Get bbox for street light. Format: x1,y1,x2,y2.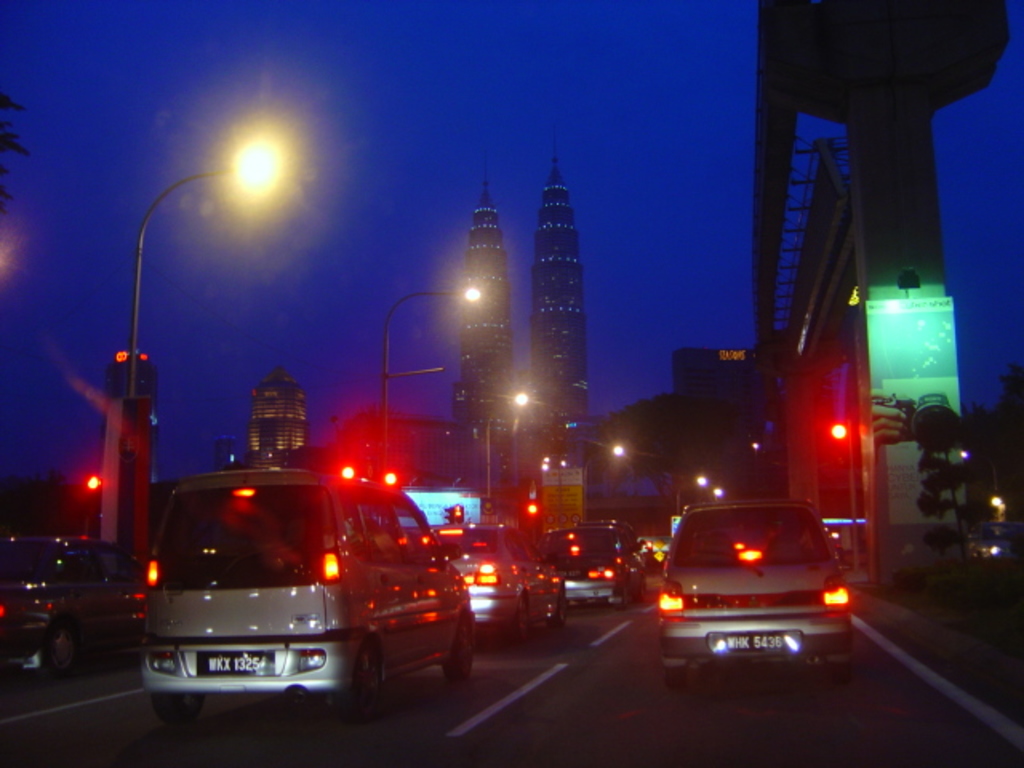
378,282,486,478.
